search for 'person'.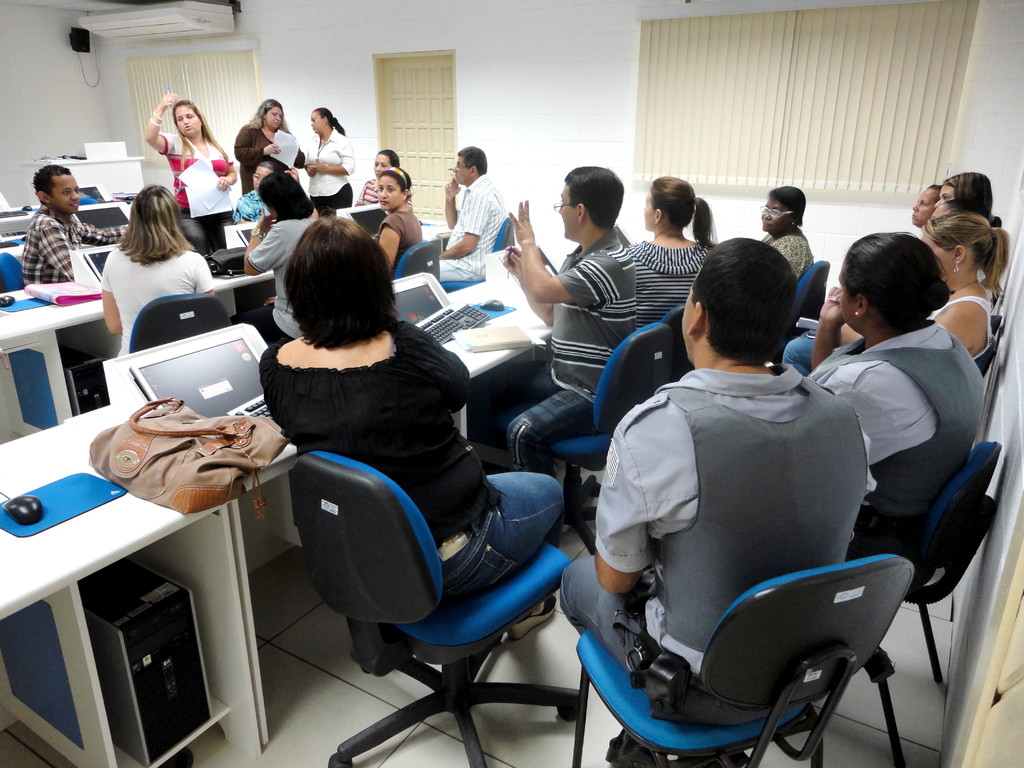
Found at bbox(927, 165, 1000, 236).
